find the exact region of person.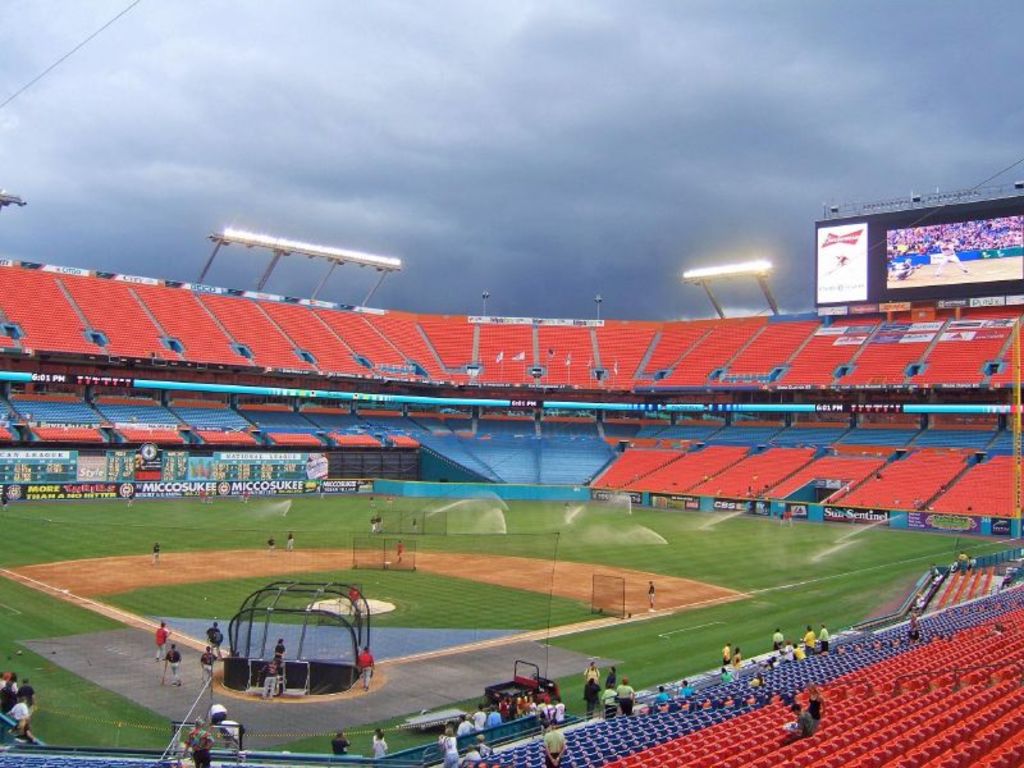
Exact region: <bbox>719, 644, 731, 666</bbox>.
